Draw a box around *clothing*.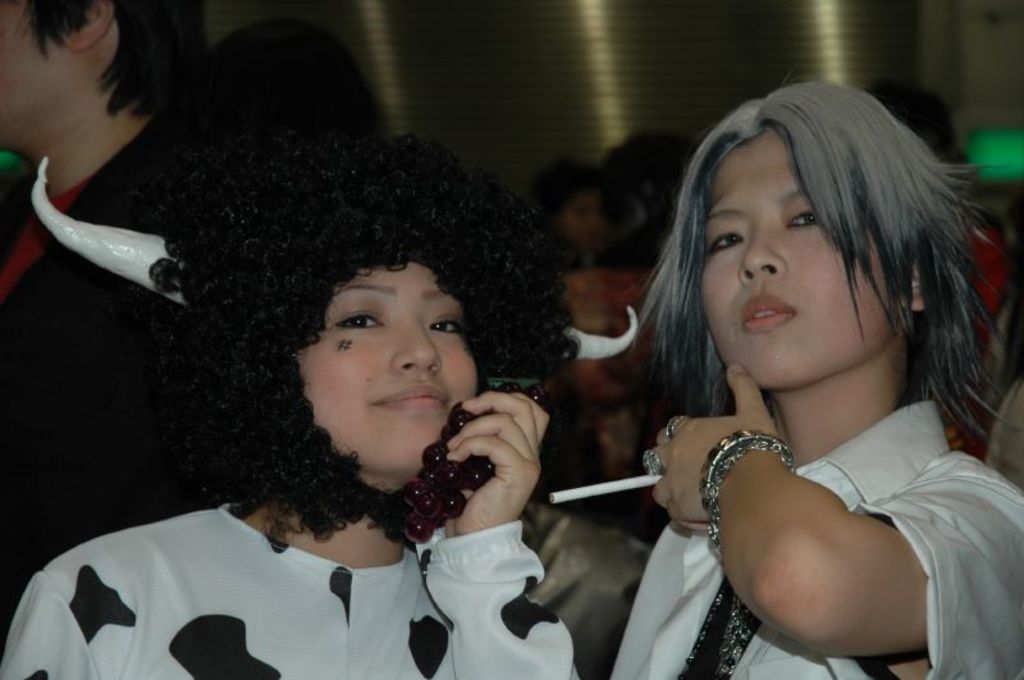
{"left": 0, "top": 91, "right": 229, "bottom": 639}.
